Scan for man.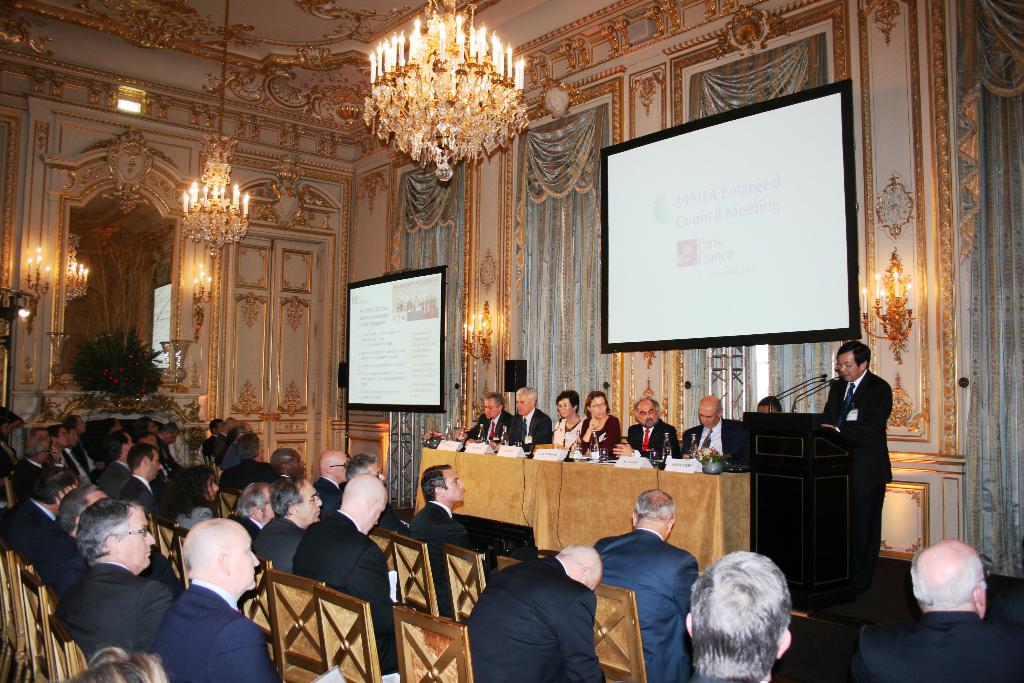
Scan result: [612,400,682,462].
